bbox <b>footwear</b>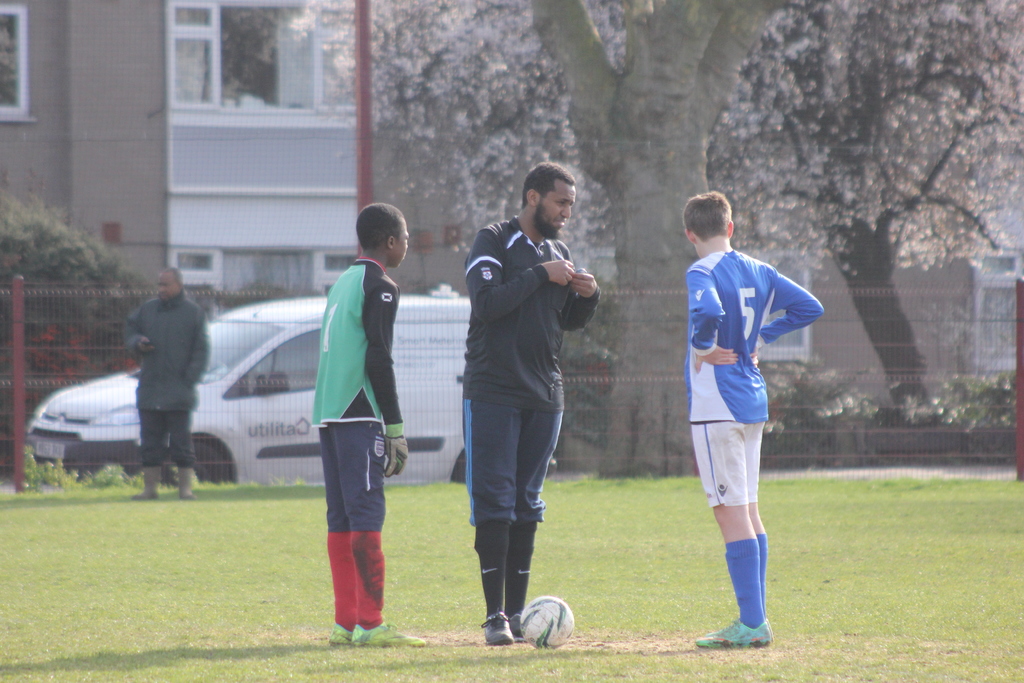
[x1=692, y1=614, x2=773, y2=648]
